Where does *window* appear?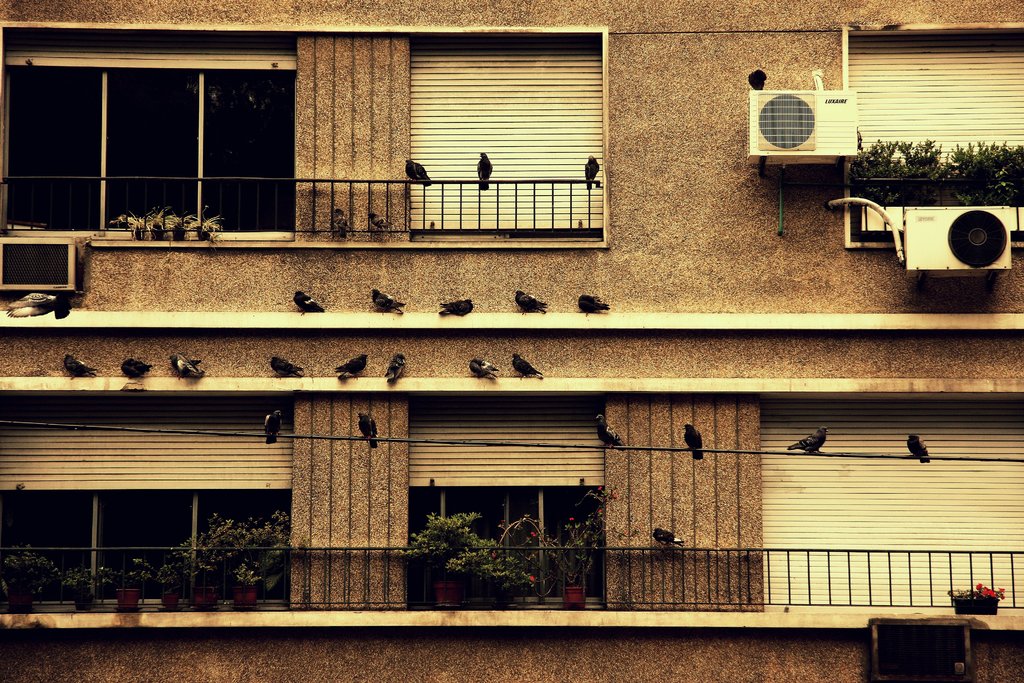
Appears at box=[26, 36, 289, 225].
